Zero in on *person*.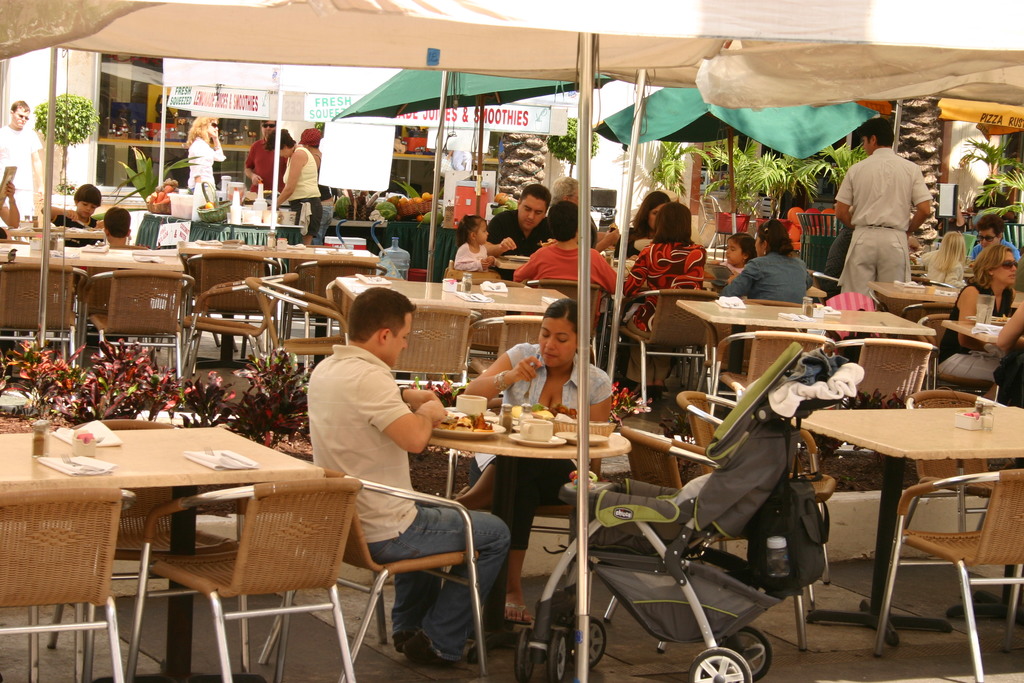
Zeroed in: x1=720 y1=230 x2=758 y2=283.
